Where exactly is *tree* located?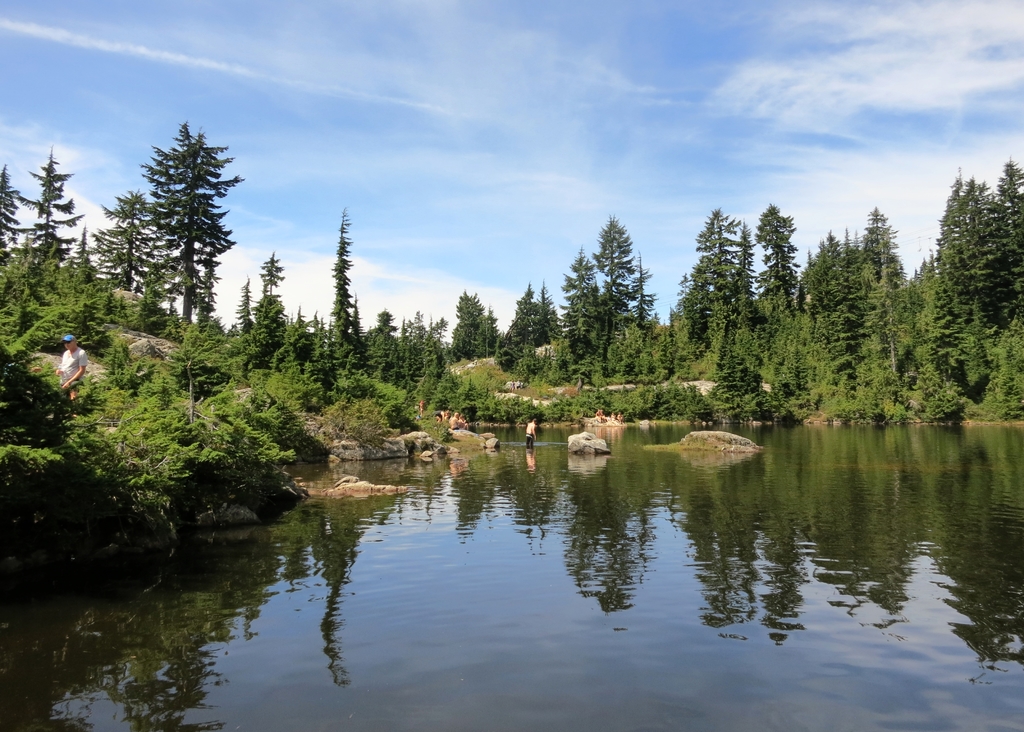
Its bounding box is x1=121, y1=111, x2=234, y2=351.
